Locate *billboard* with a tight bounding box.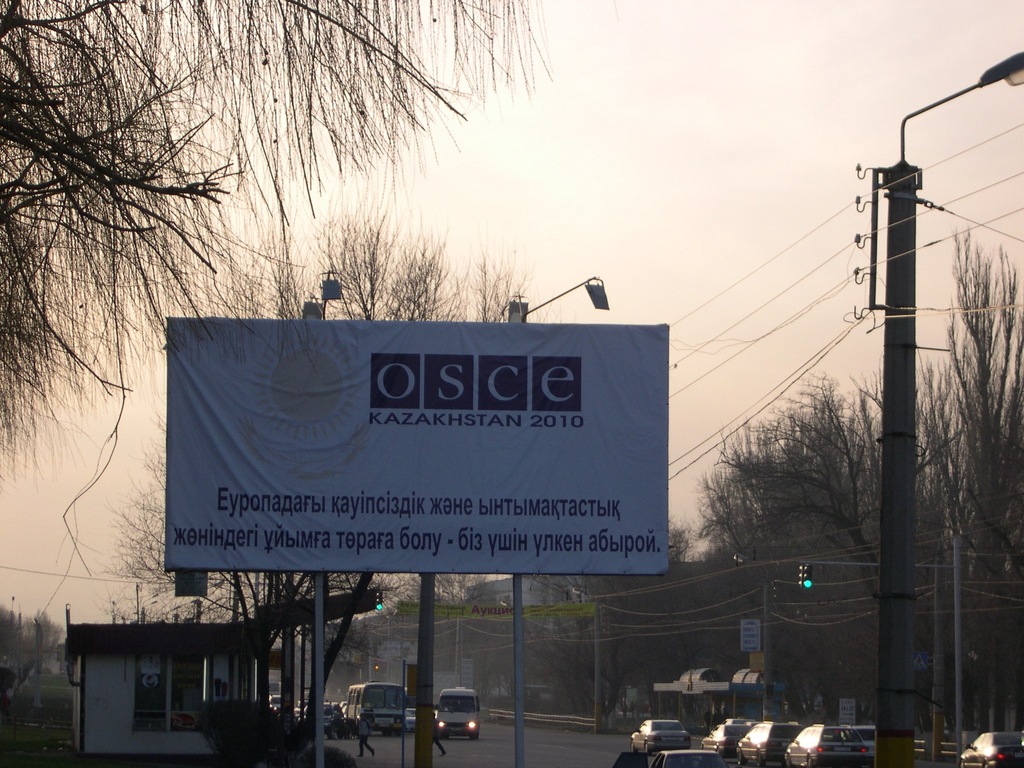
x1=173 y1=341 x2=656 y2=586.
